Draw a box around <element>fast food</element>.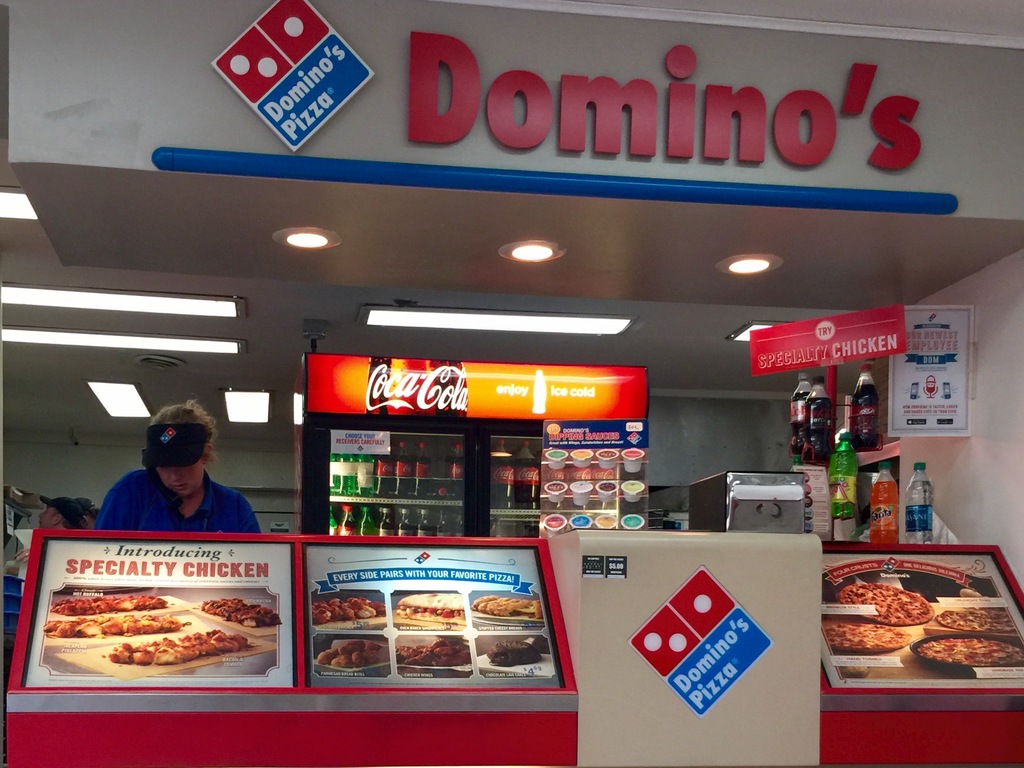
<box>313,598,385,627</box>.
